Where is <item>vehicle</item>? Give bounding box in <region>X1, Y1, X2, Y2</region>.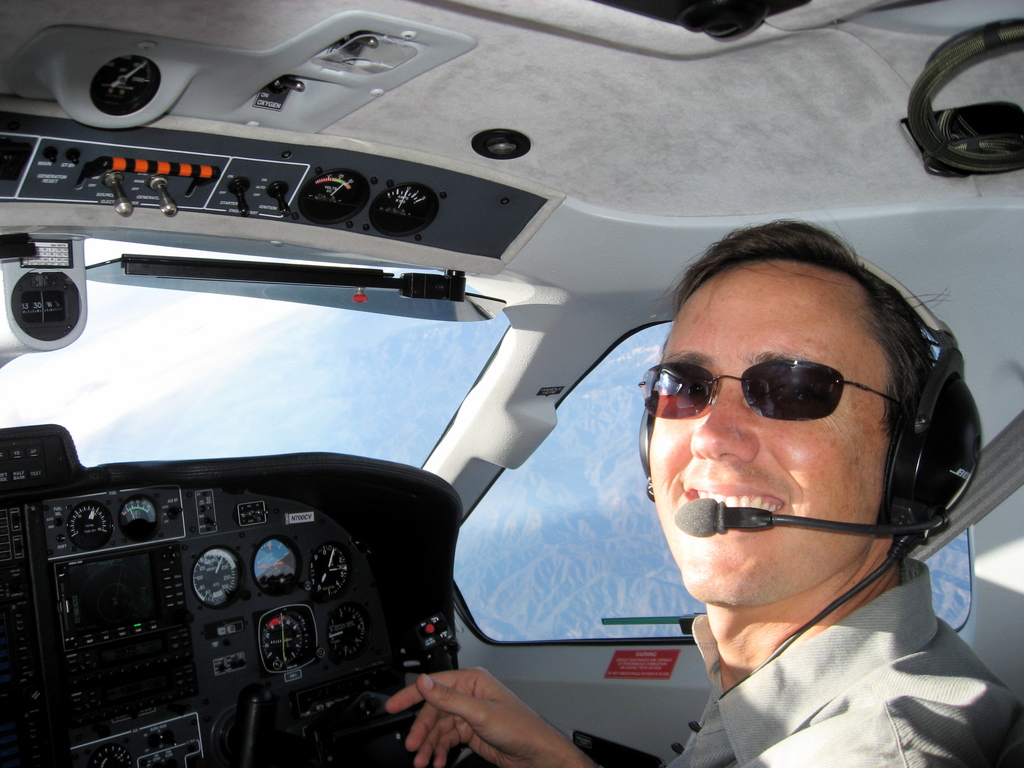
<region>0, 0, 1023, 767</region>.
